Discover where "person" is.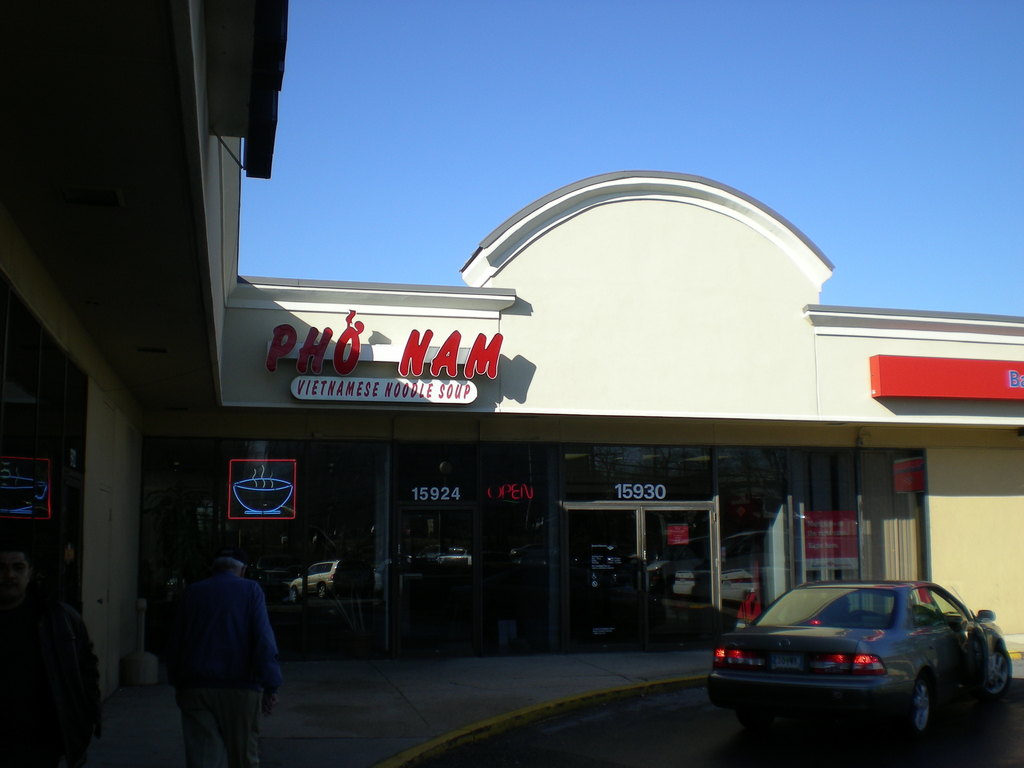
Discovered at 140,561,233,767.
